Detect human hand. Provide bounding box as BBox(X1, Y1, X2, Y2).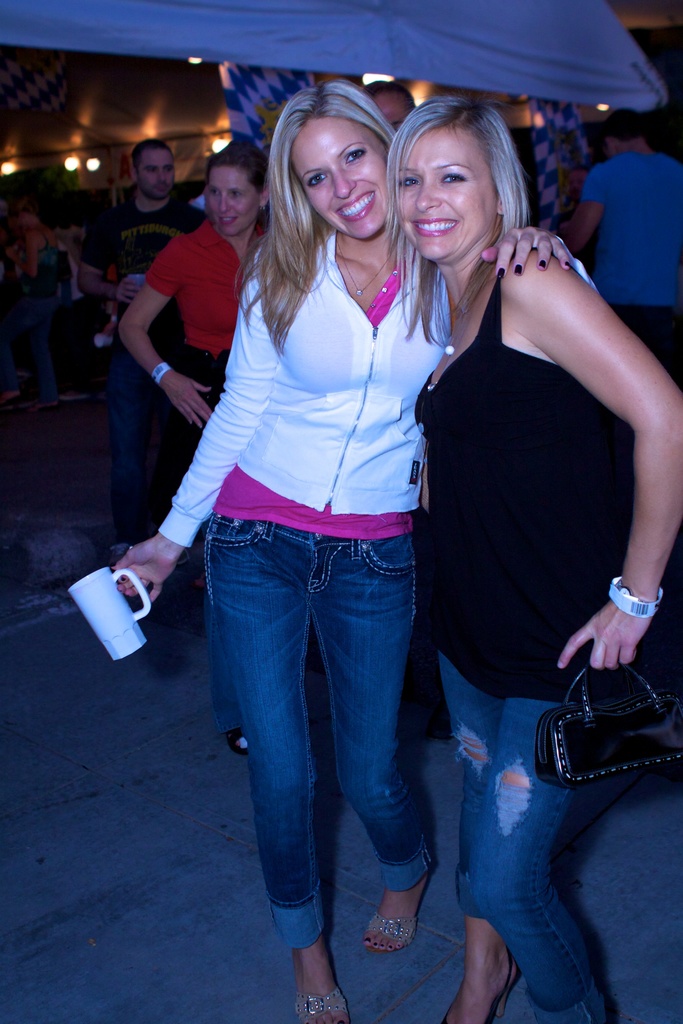
BBox(160, 374, 216, 433).
